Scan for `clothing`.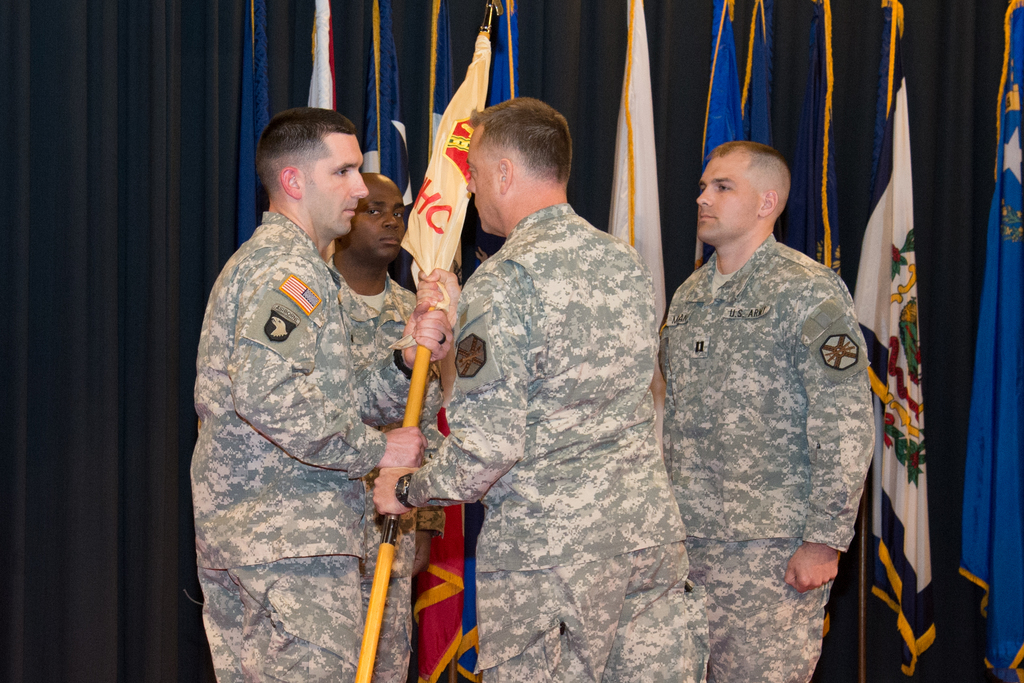
Scan result: 188/209/386/682.
